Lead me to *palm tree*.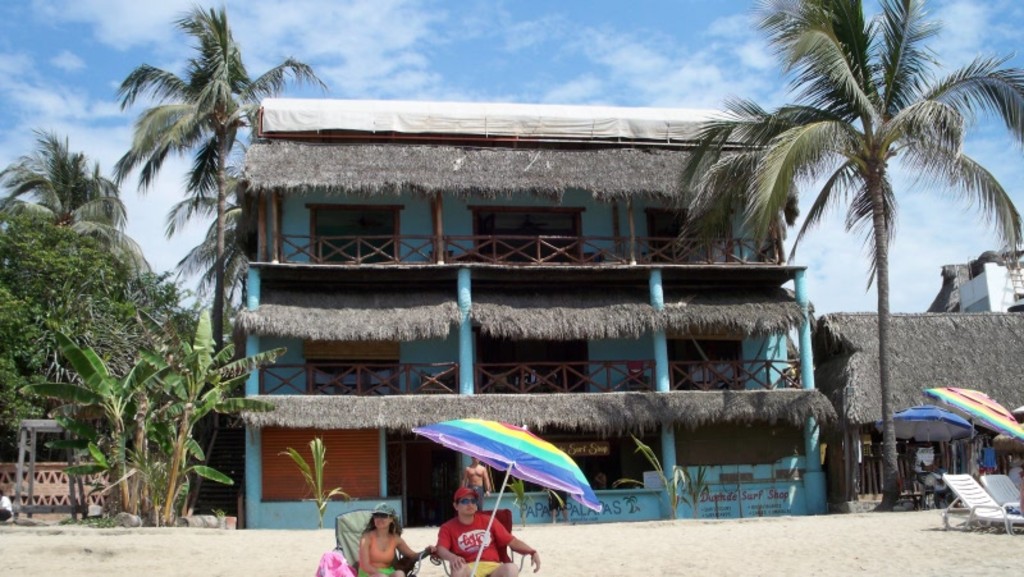
Lead to (left=0, top=113, right=151, bottom=239).
